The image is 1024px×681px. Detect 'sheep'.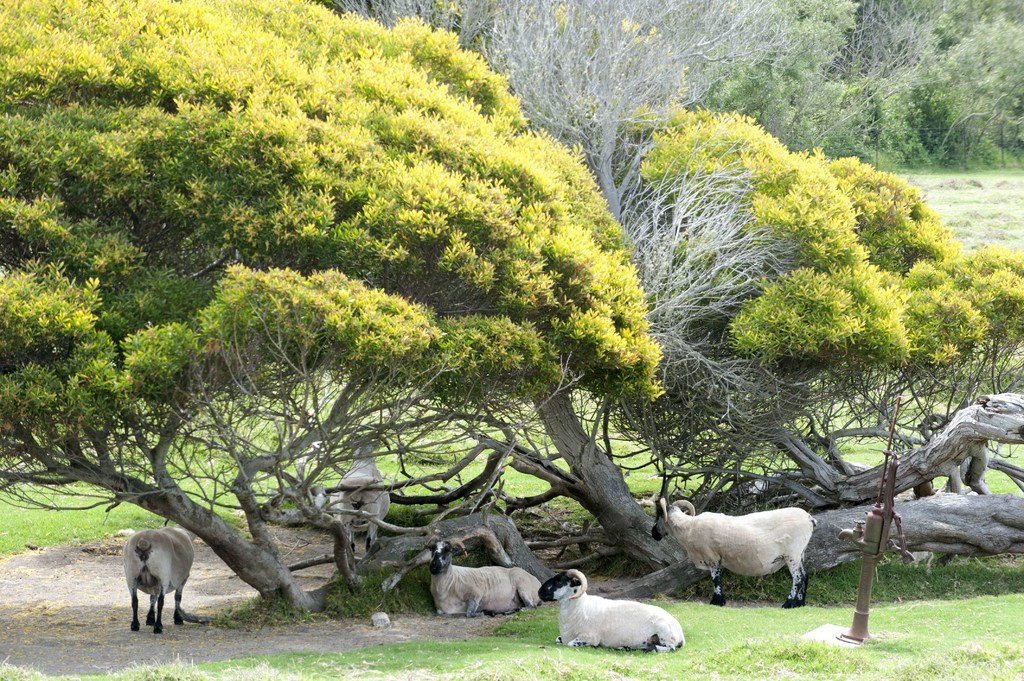
Detection: (538, 570, 683, 646).
